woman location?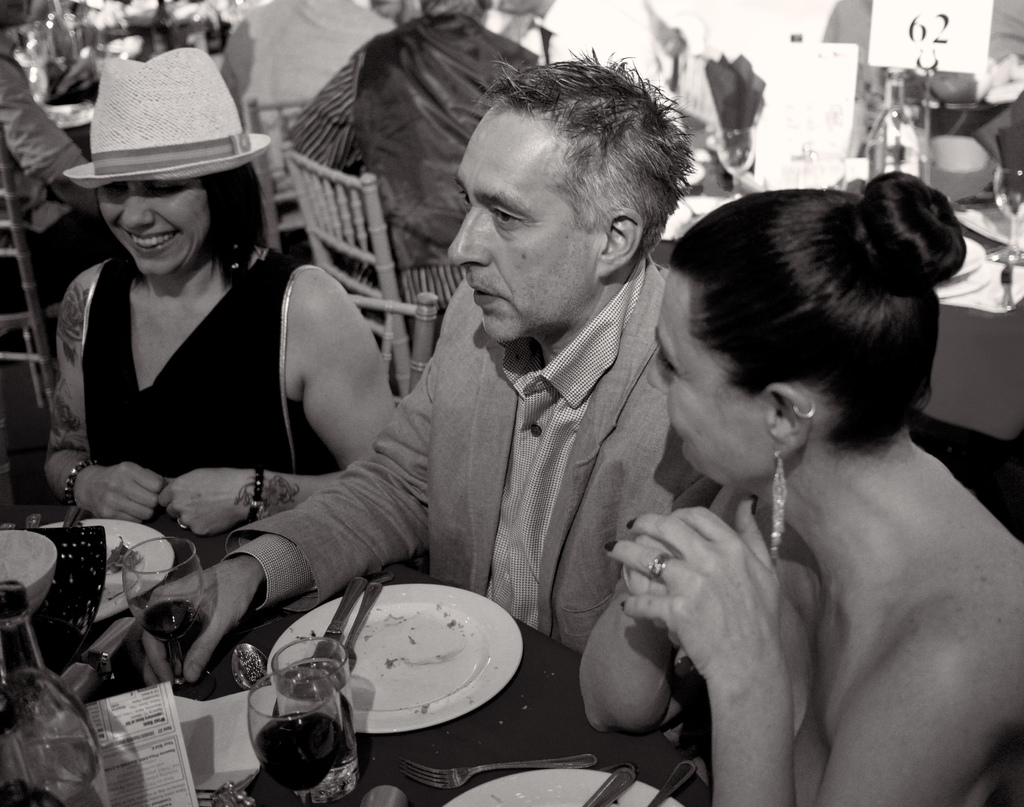
<region>568, 168, 1023, 806</region>
